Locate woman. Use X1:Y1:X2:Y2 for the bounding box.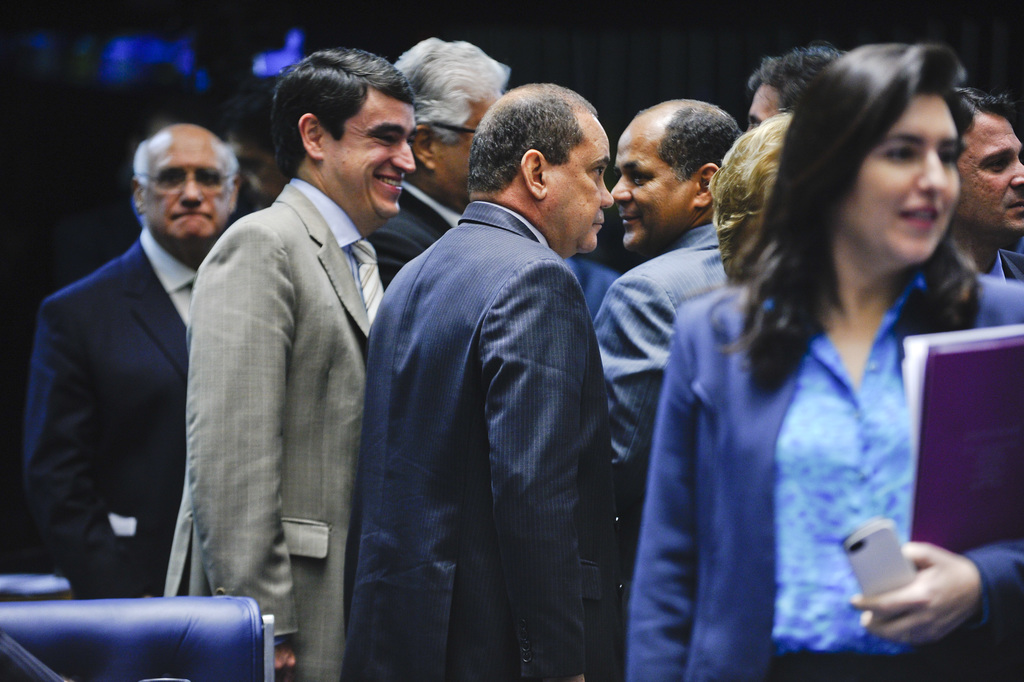
602:27:983:681.
